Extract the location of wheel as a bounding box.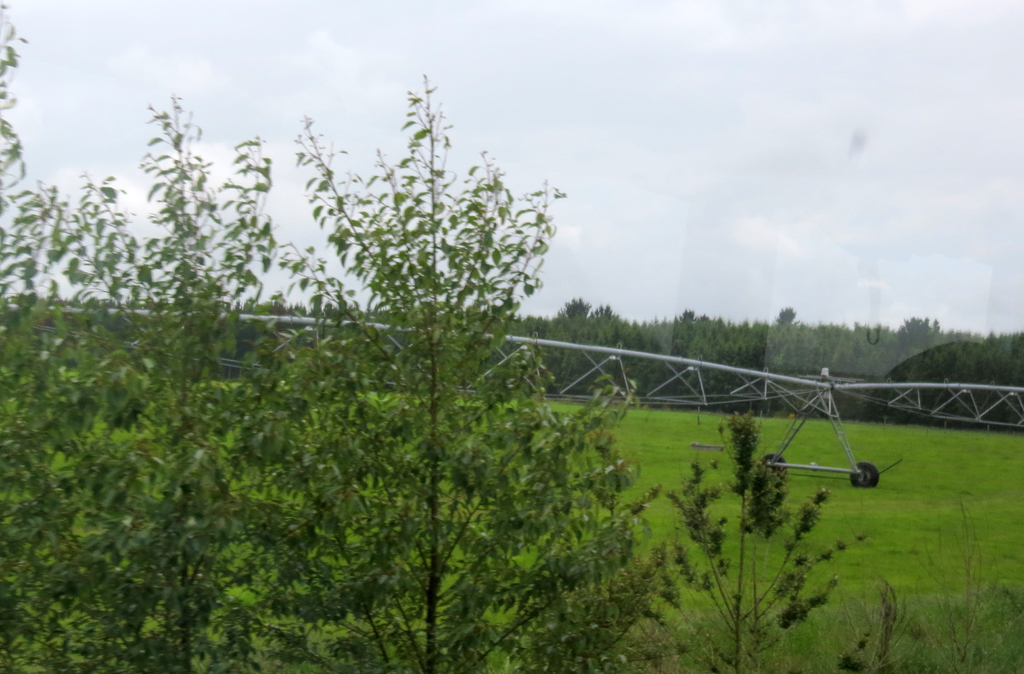
(left=756, top=453, right=788, bottom=476).
